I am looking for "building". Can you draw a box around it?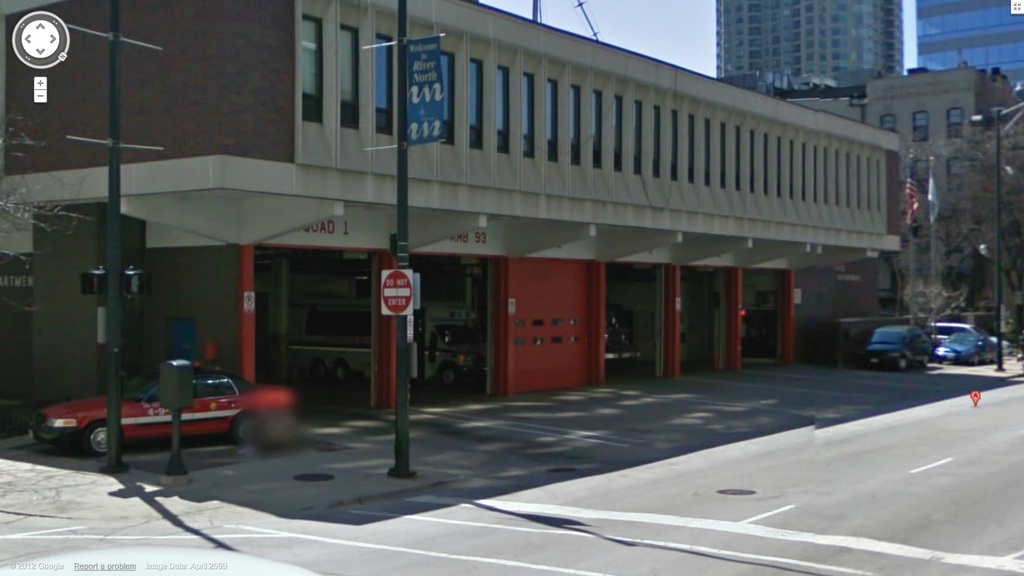
Sure, the bounding box is bbox(713, 0, 906, 75).
